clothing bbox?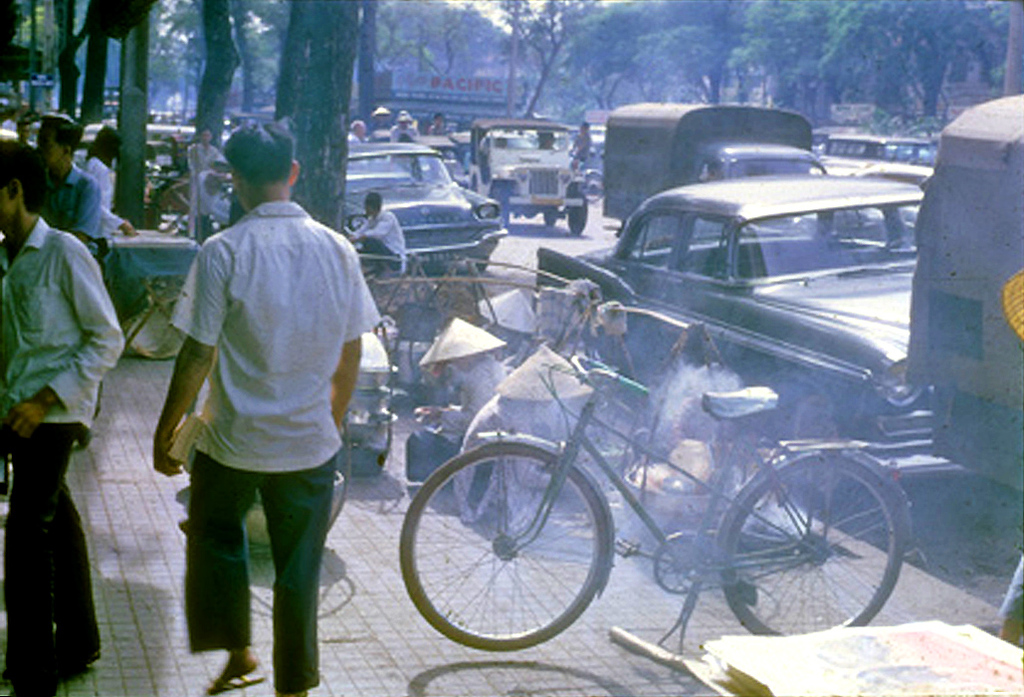
x1=152 y1=153 x2=363 y2=638
